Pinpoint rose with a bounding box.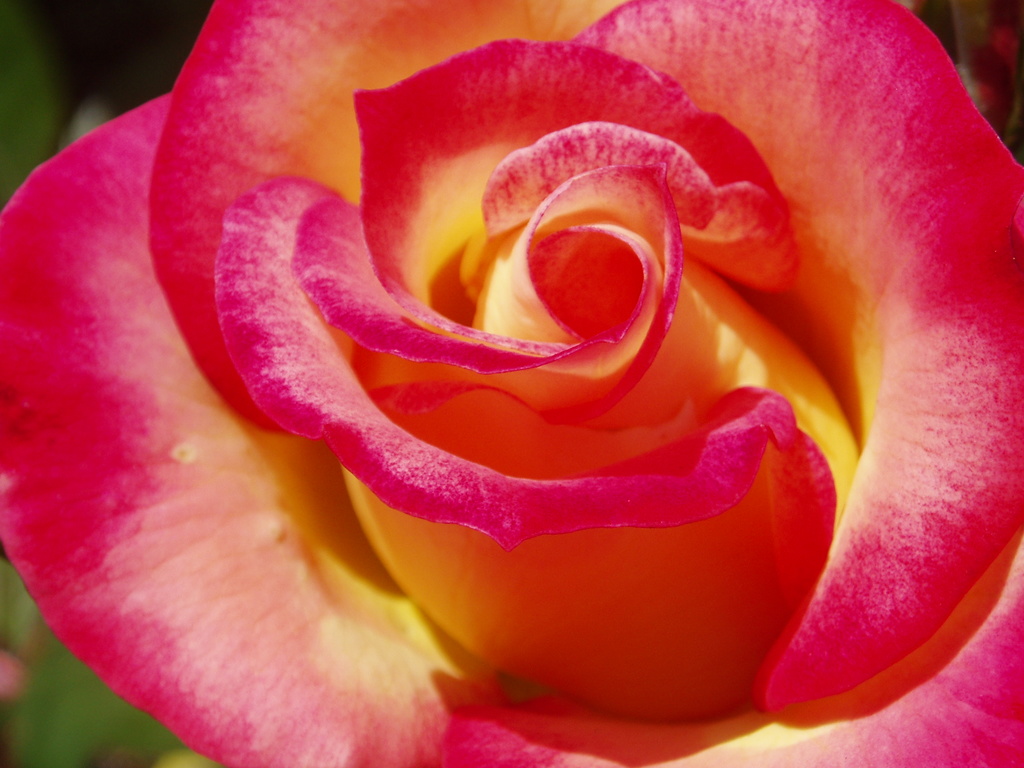
box(0, 0, 1023, 767).
